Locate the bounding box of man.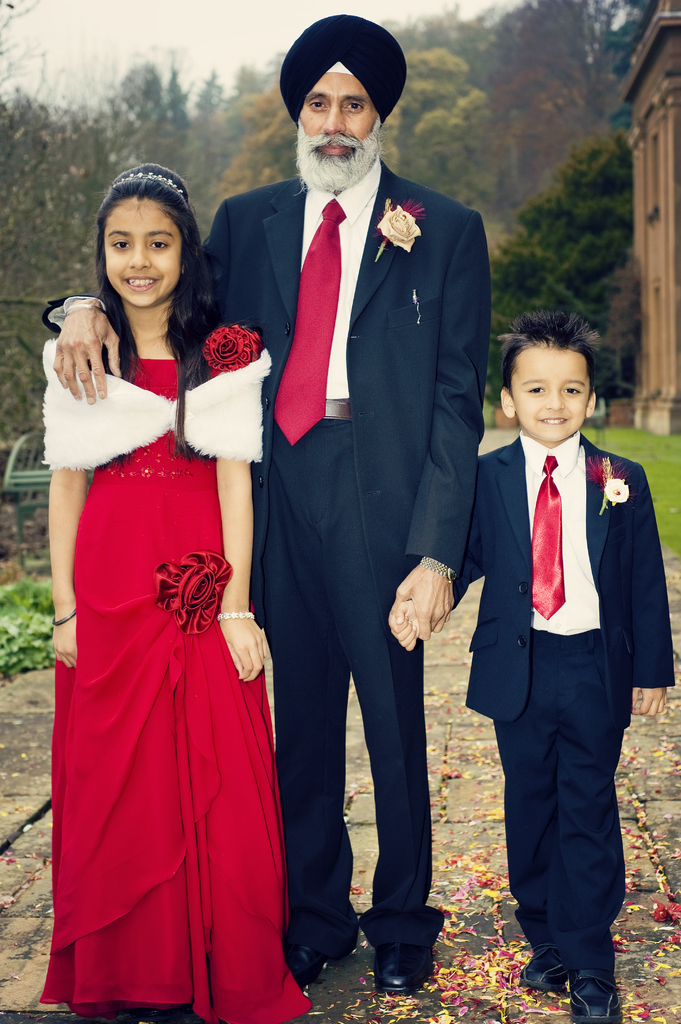
Bounding box: <box>200,22,493,680</box>.
